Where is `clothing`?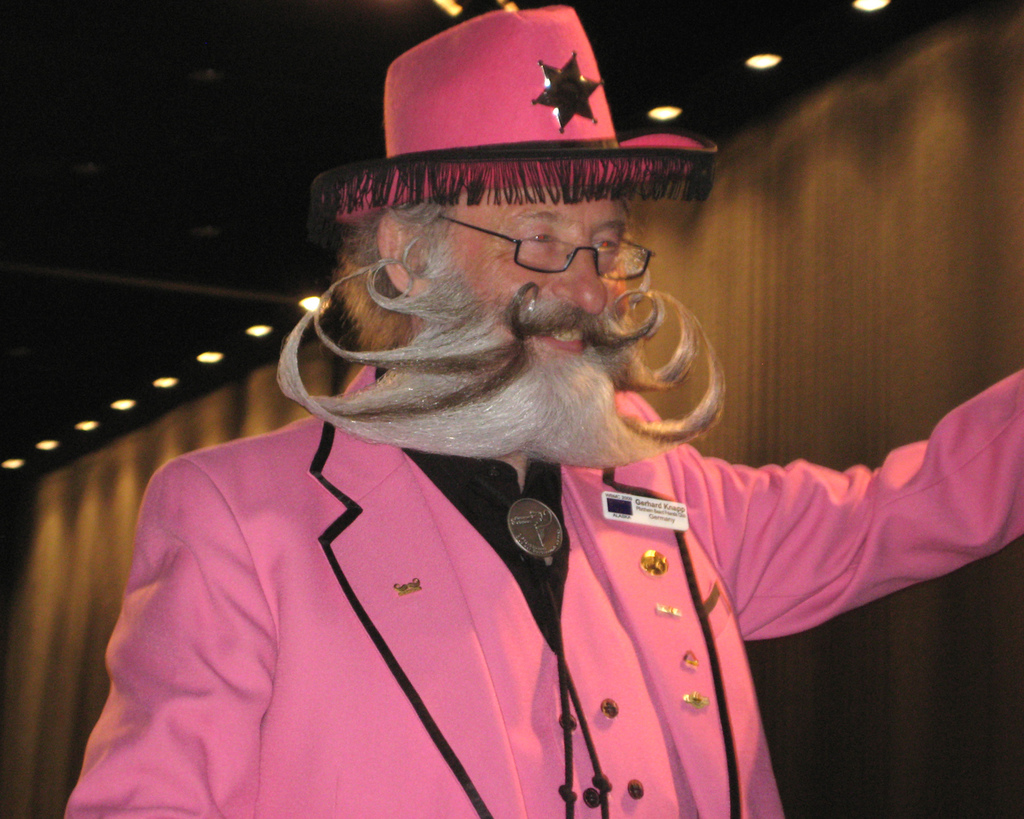
locate(63, 257, 940, 811).
